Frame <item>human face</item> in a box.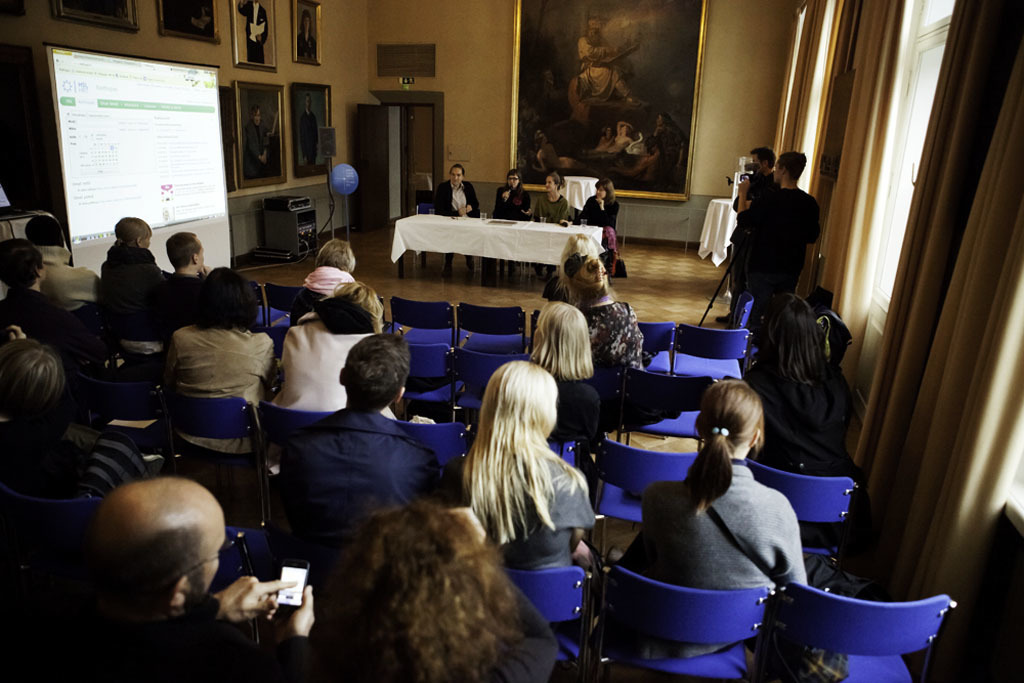
[545, 176, 553, 191].
